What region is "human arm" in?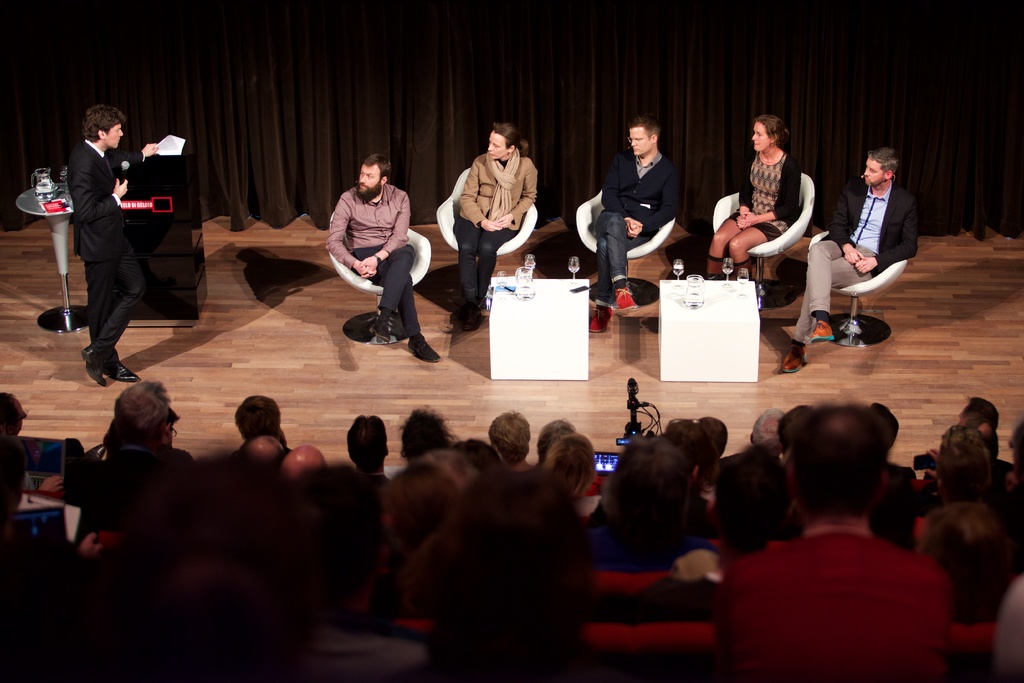
[323, 195, 374, 276].
